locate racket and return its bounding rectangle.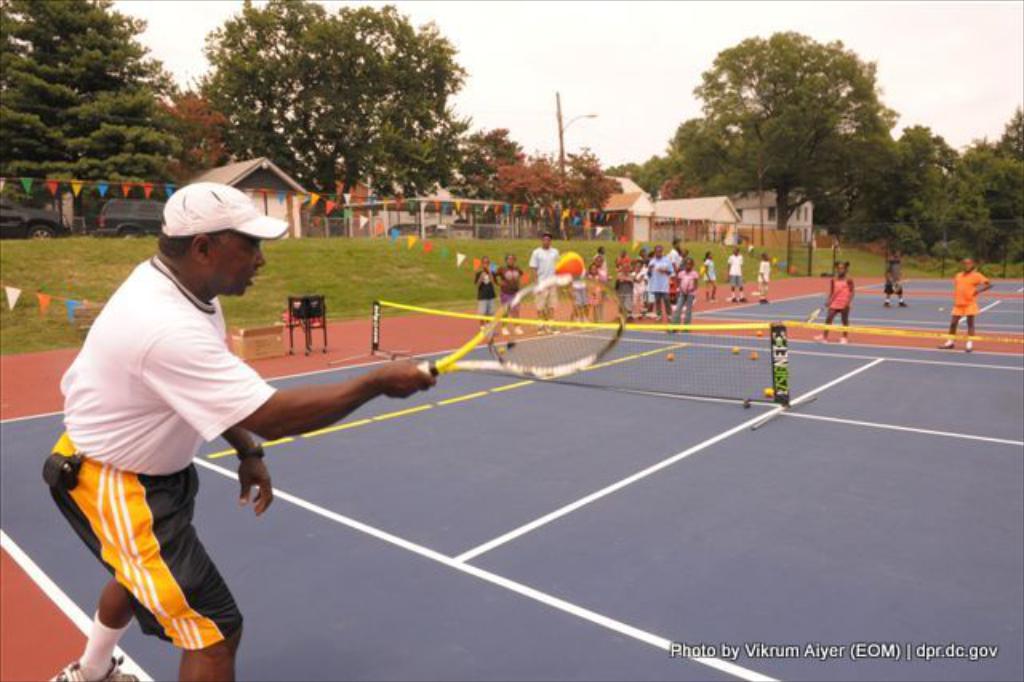
rect(419, 272, 624, 381).
